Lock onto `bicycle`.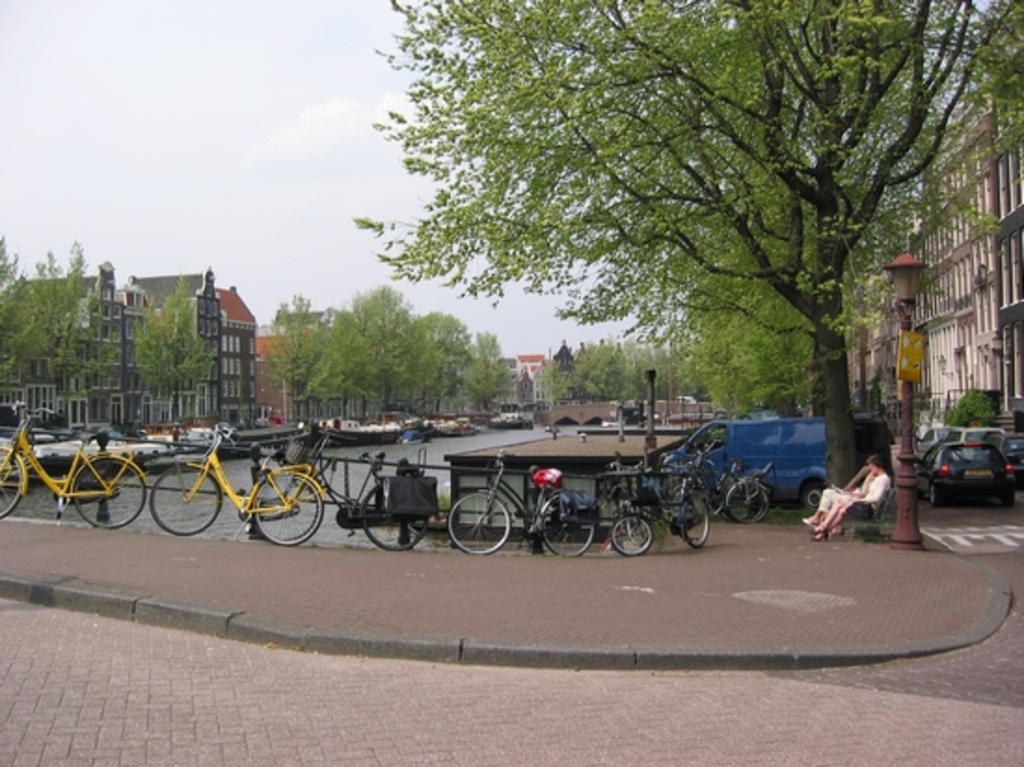
Locked: <region>447, 449, 600, 560</region>.
